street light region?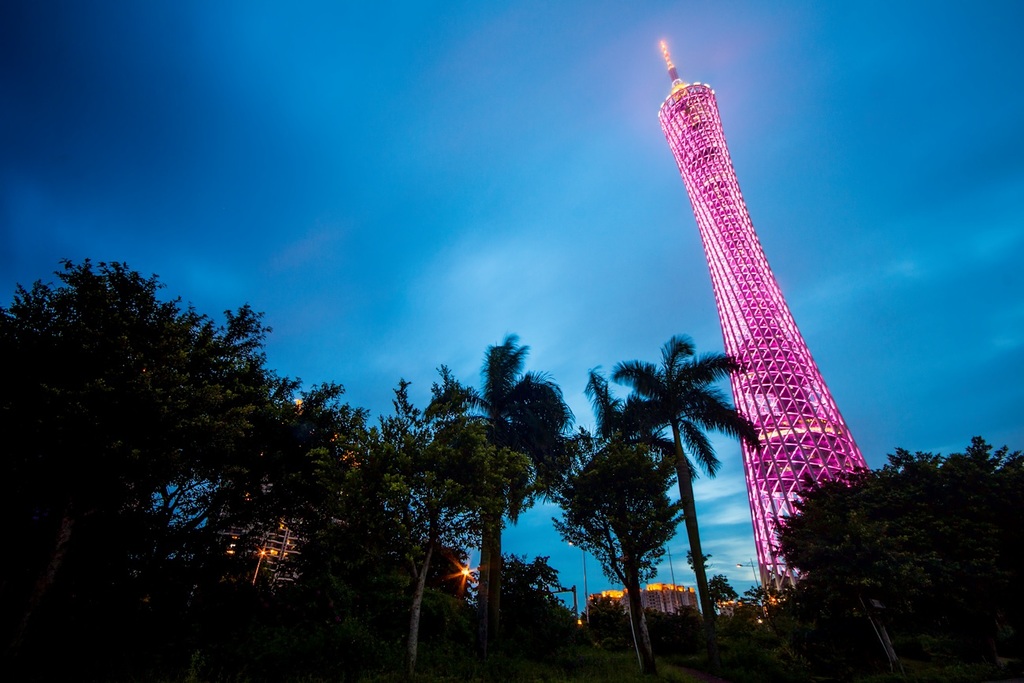
(x1=567, y1=534, x2=587, y2=624)
